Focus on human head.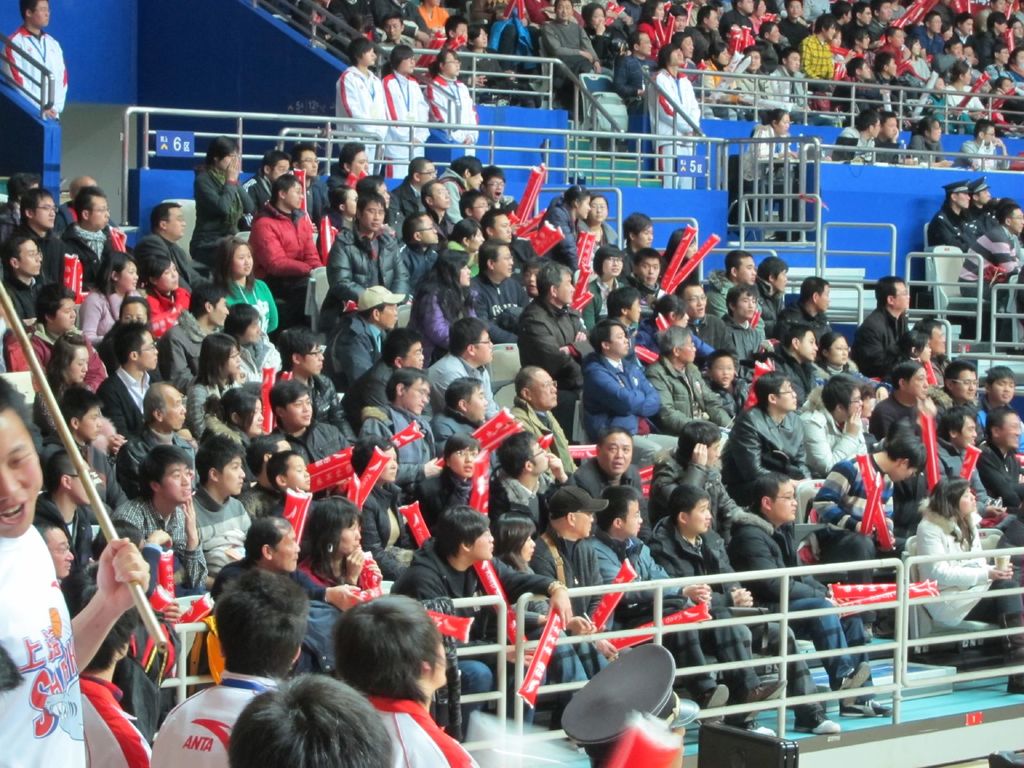
Focused at 34:525:72:579.
